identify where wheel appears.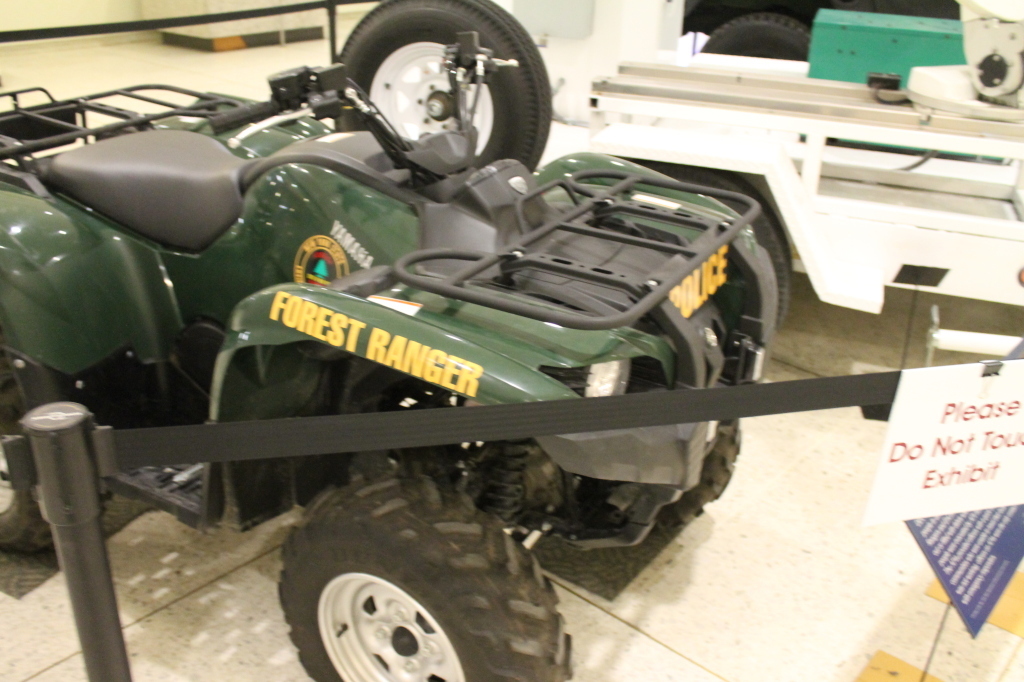
Appears at <bbox>1, 335, 45, 555</bbox>.
